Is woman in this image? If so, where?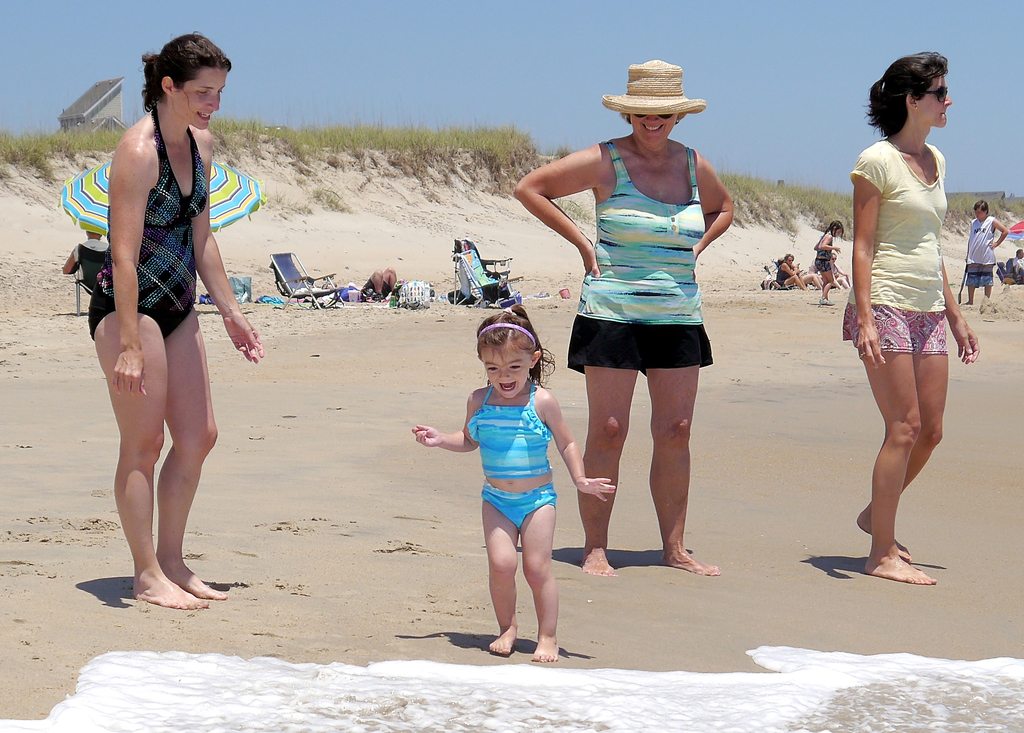
Yes, at (x1=79, y1=35, x2=236, y2=607).
